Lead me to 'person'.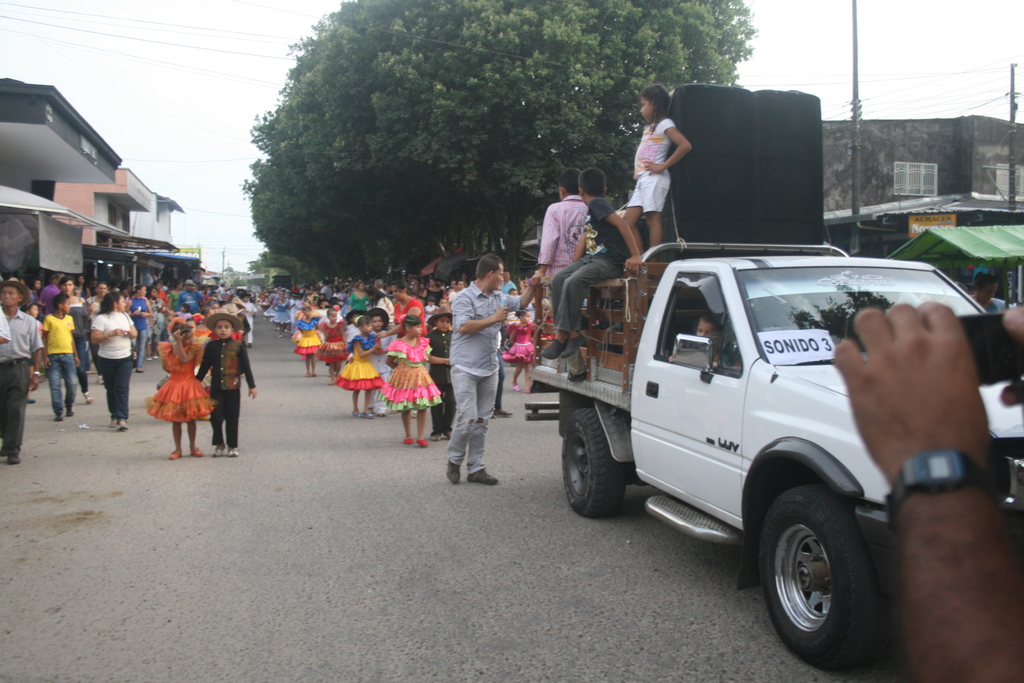
Lead to BBox(292, 302, 323, 380).
